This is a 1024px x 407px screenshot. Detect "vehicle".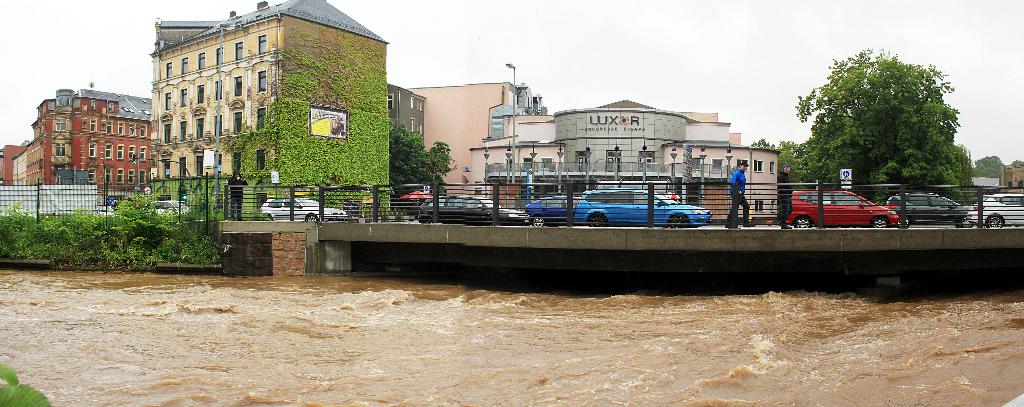
box(255, 195, 344, 223).
